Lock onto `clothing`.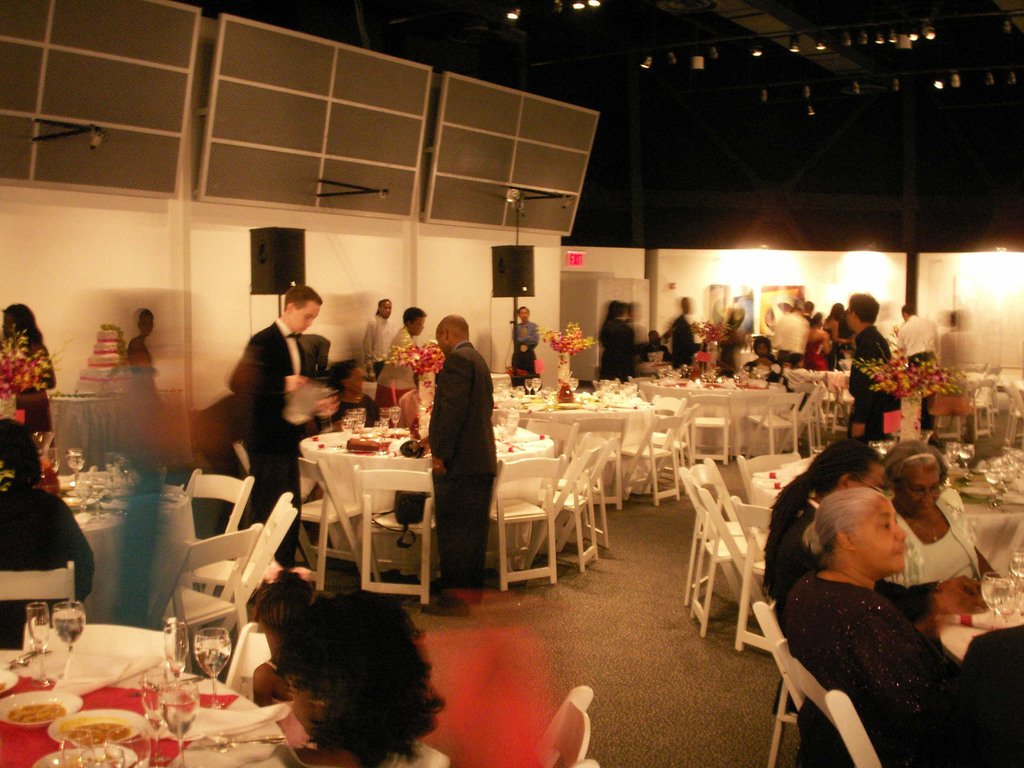
Locked: (651, 307, 689, 368).
